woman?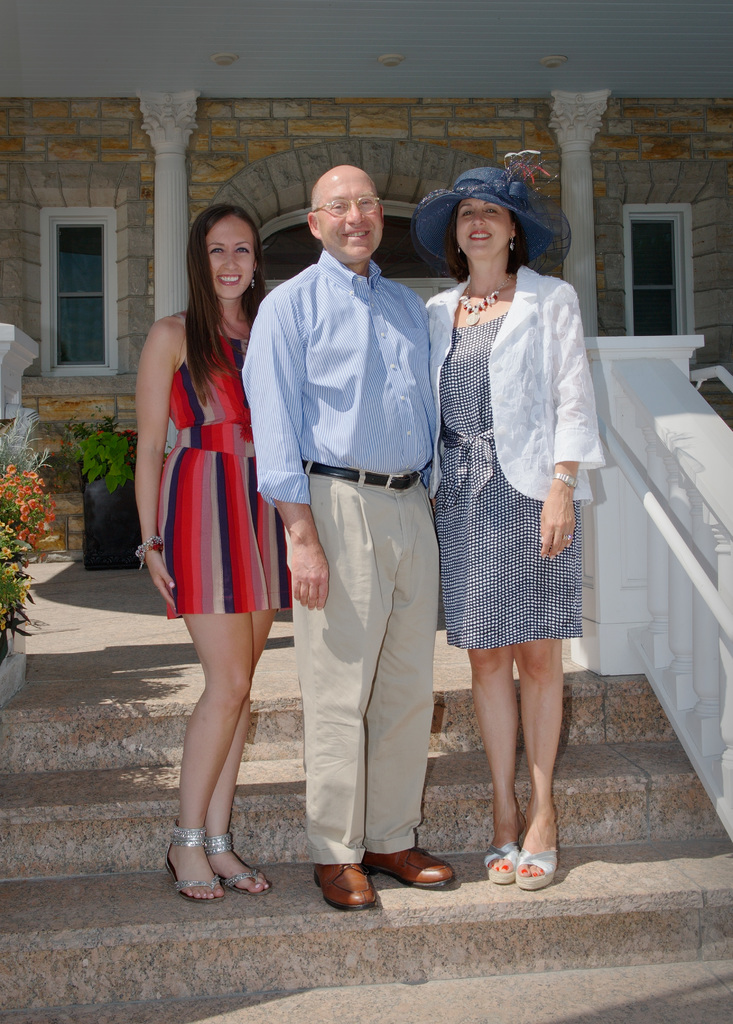
detection(137, 206, 288, 897)
